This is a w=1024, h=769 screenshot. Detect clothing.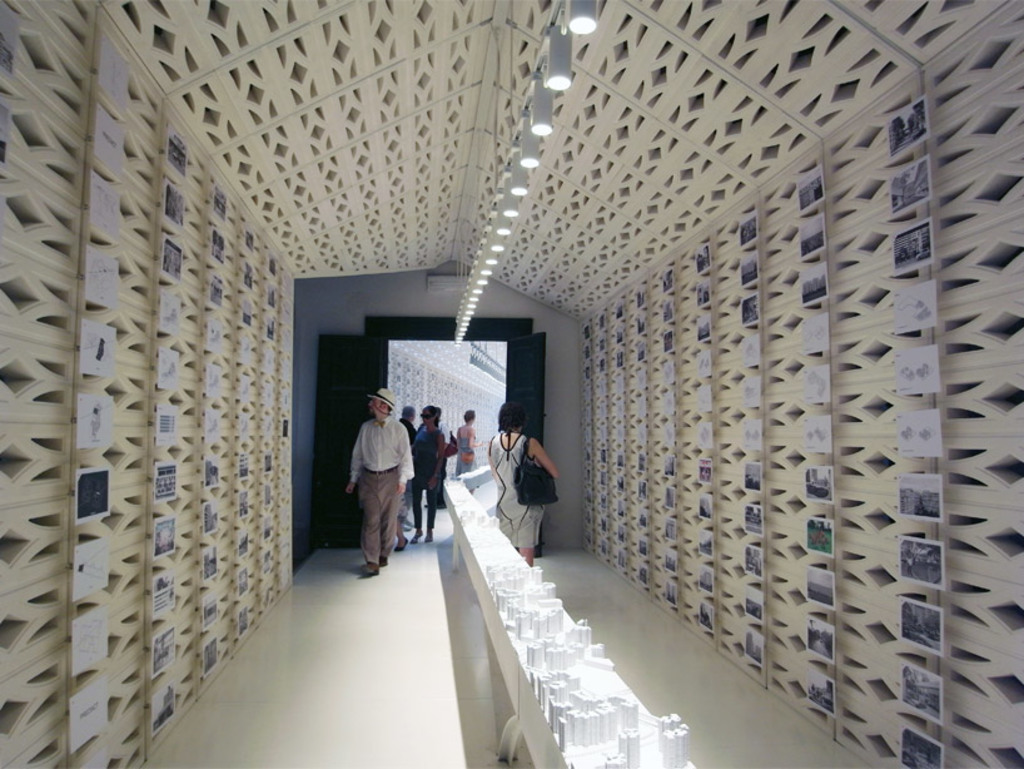
select_region(456, 423, 477, 487).
